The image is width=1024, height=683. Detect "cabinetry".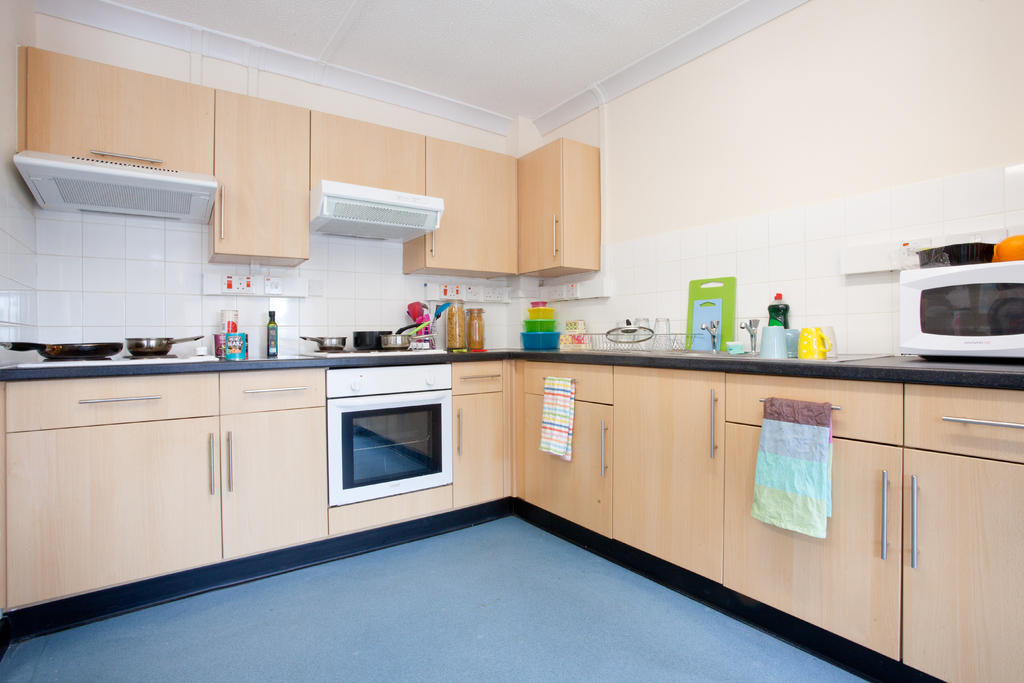
Detection: (20, 45, 211, 181).
